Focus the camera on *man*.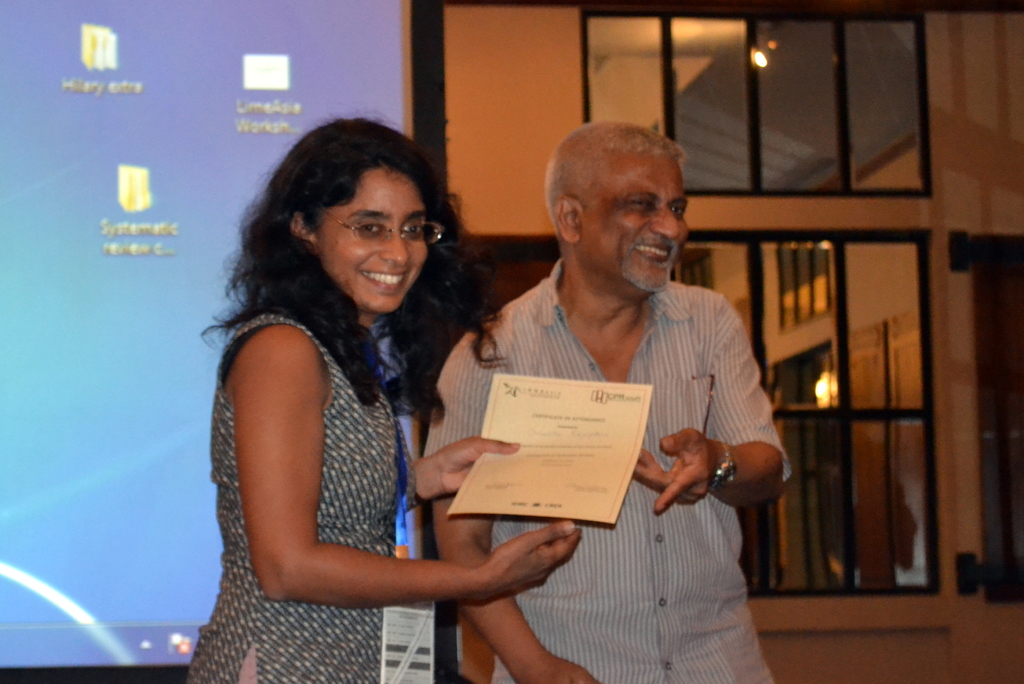
Focus region: bbox=[432, 122, 790, 665].
